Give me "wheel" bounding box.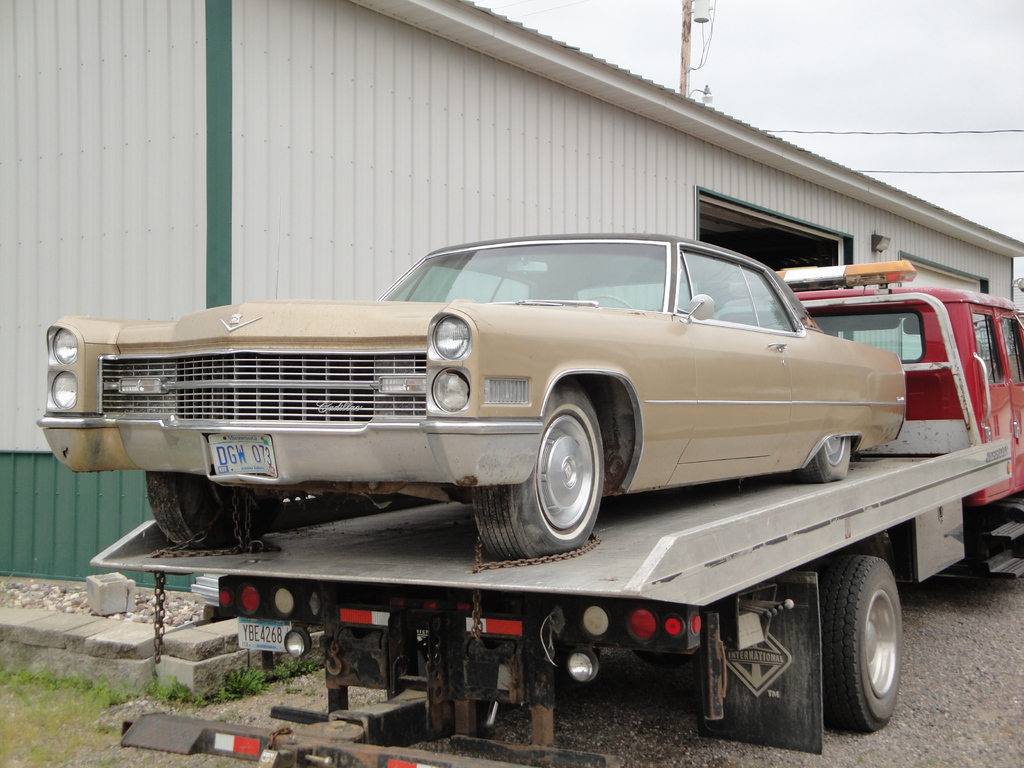
crop(813, 554, 917, 736).
